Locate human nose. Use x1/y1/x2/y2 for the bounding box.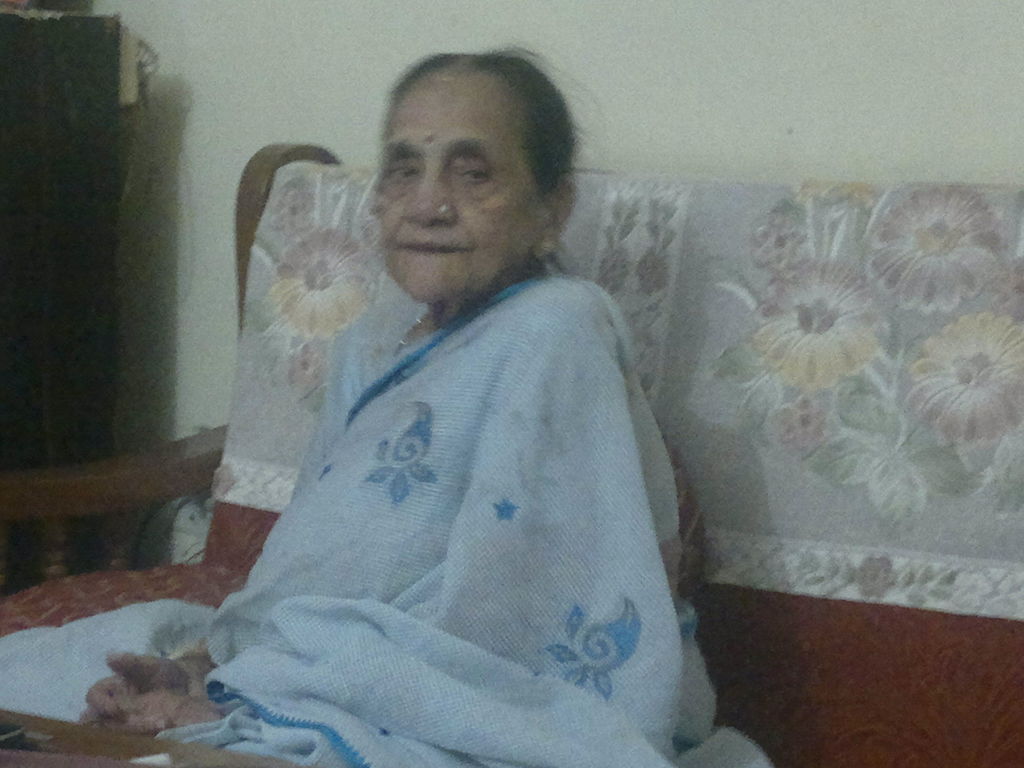
397/172/453/223.
